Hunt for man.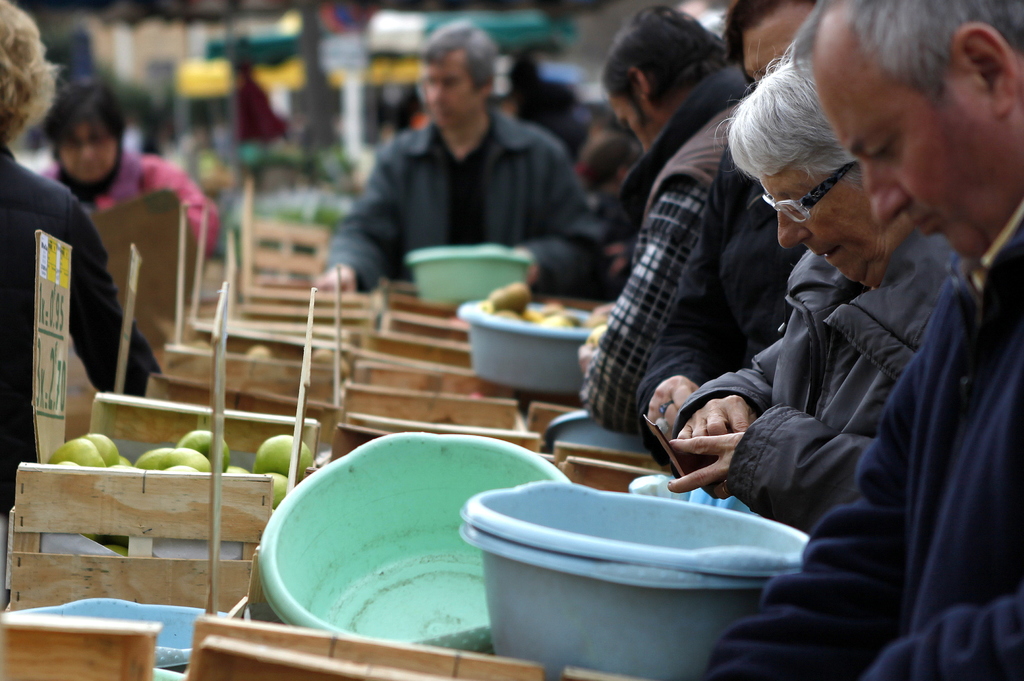
Hunted down at 578, 4, 752, 433.
